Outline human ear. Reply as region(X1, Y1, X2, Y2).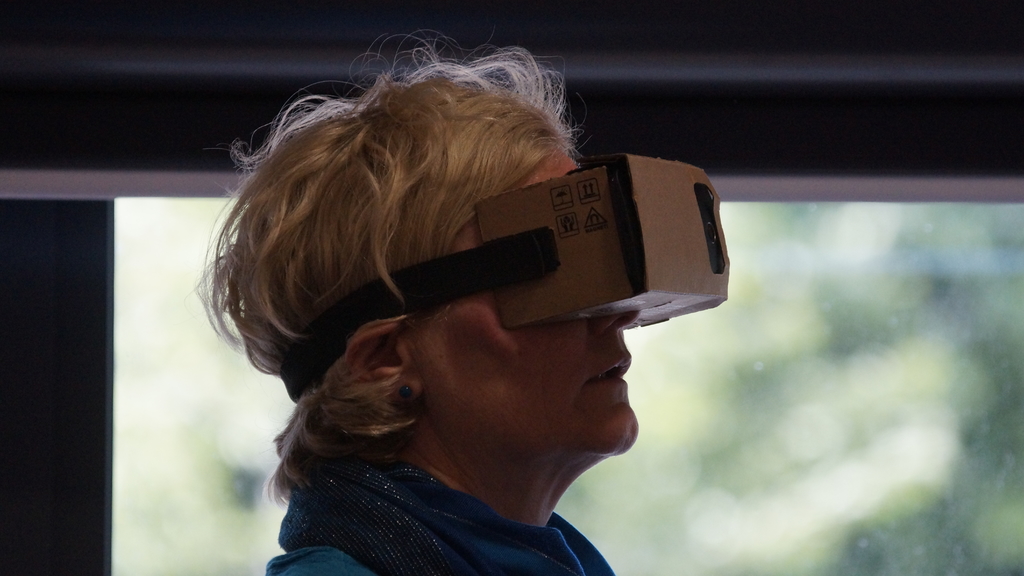
region(339, 319, 418, 395).
